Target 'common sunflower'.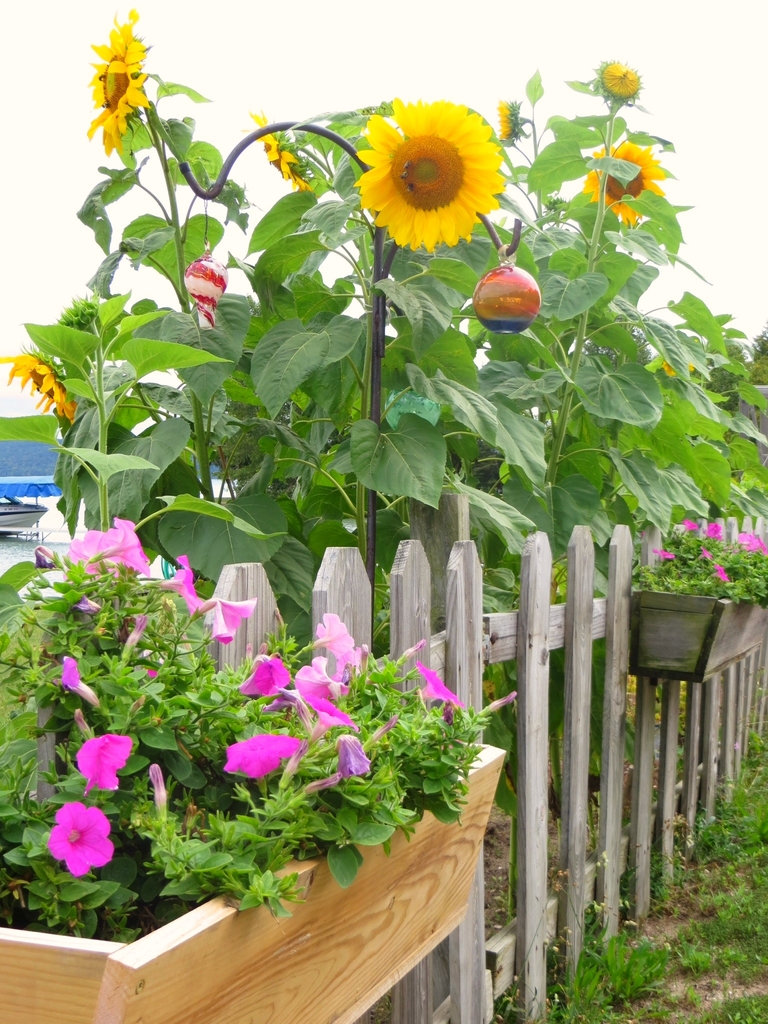
Target region: bbox=(602, 66, 647, 108).
